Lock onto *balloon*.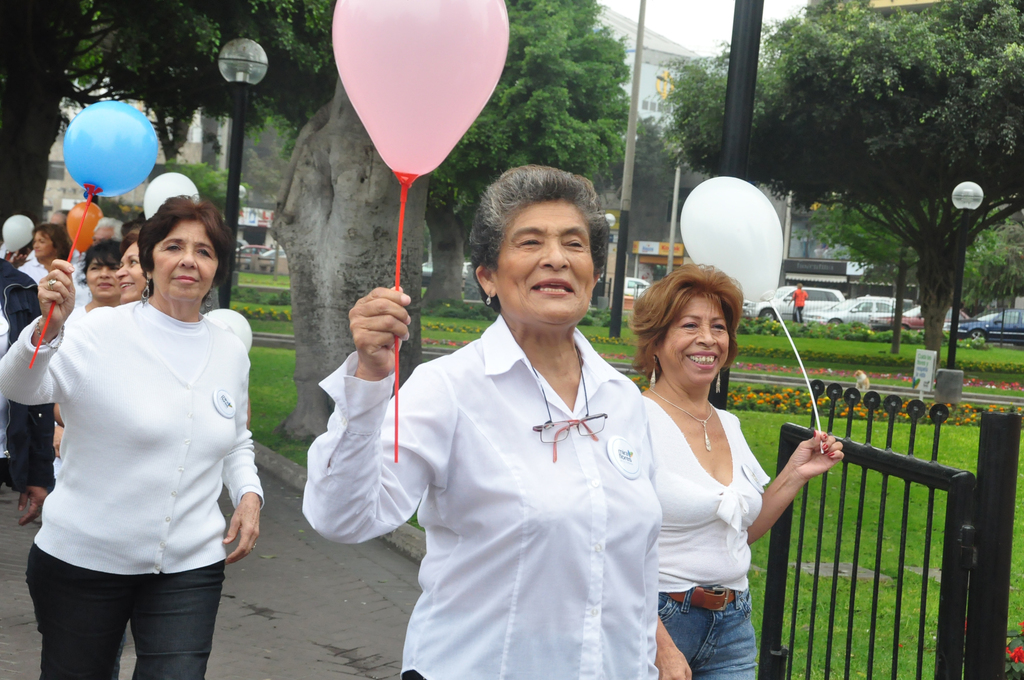
Locked: region(330, 0, 510, 177).
